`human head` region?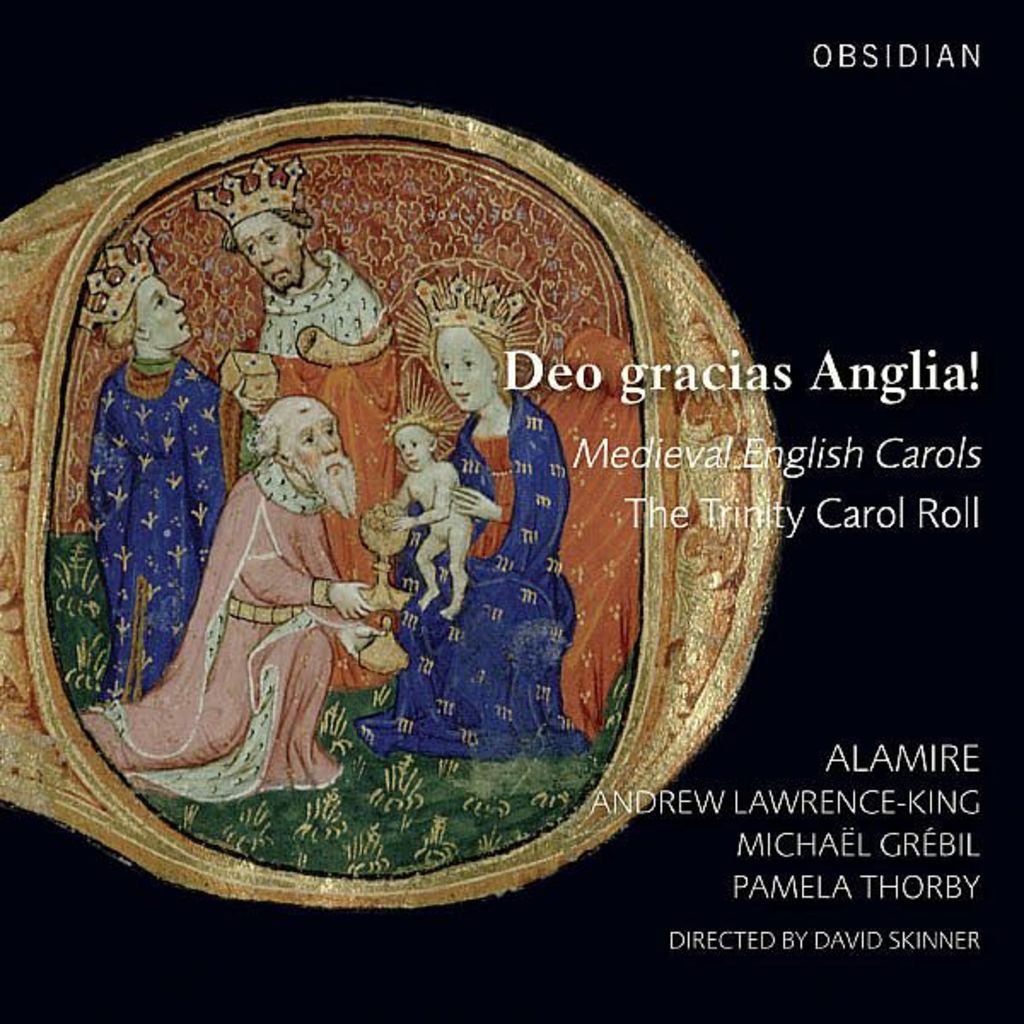
387,416,432,471
